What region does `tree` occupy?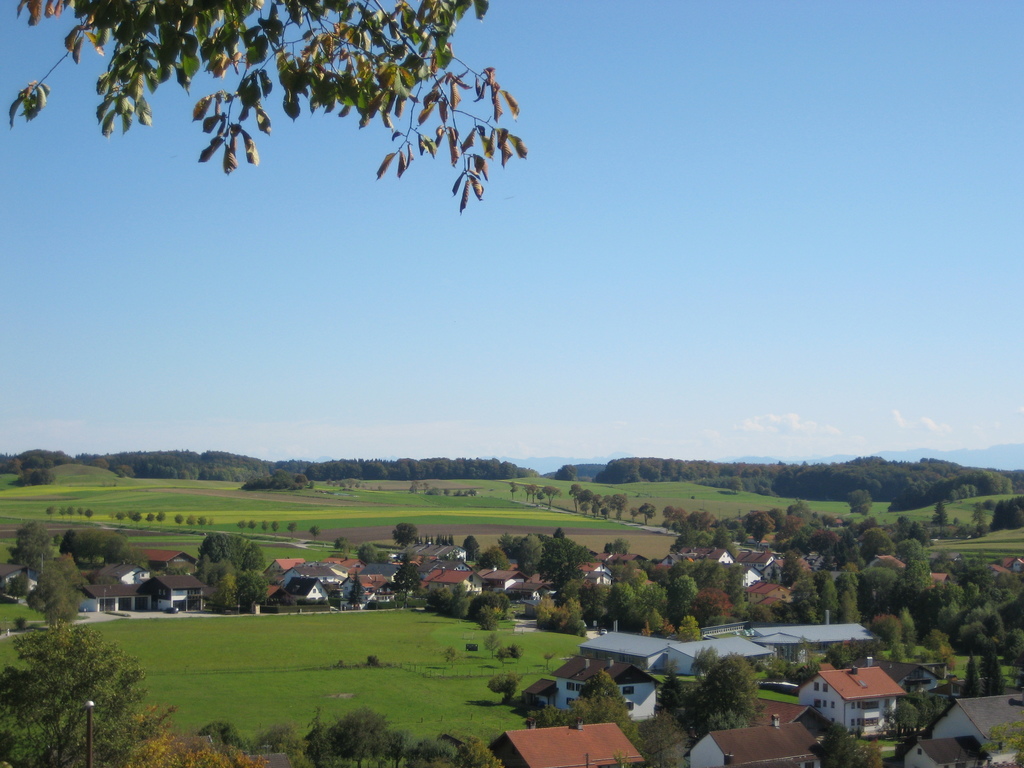
crop(637, 503, 659, 524).
